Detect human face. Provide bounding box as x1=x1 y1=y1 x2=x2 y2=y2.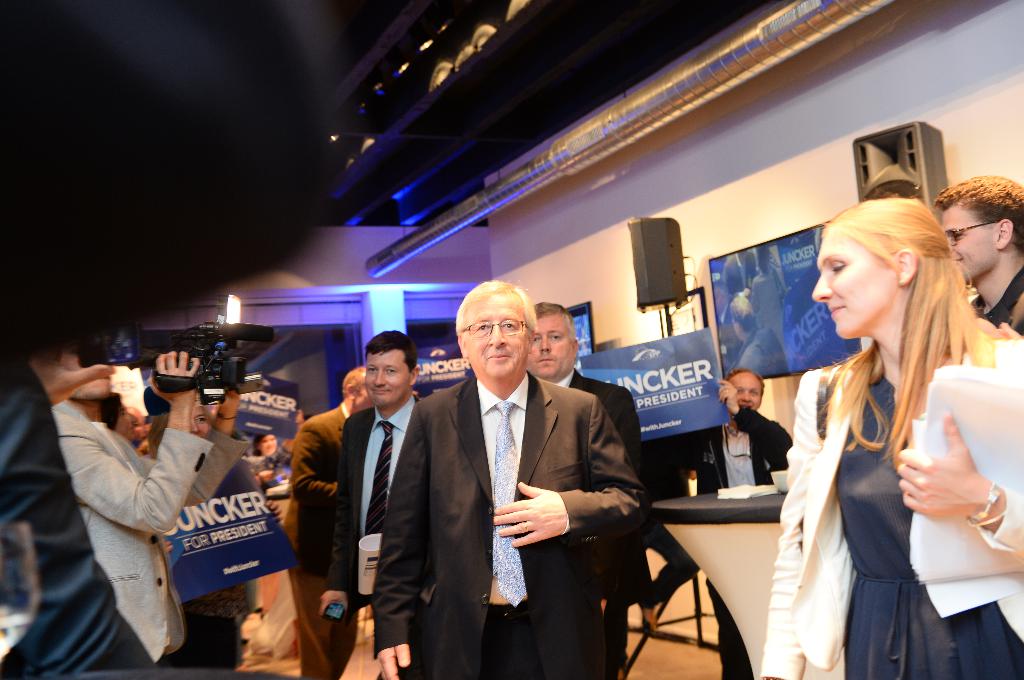
x1=941 y1=206 x2=1004 y2=281.
